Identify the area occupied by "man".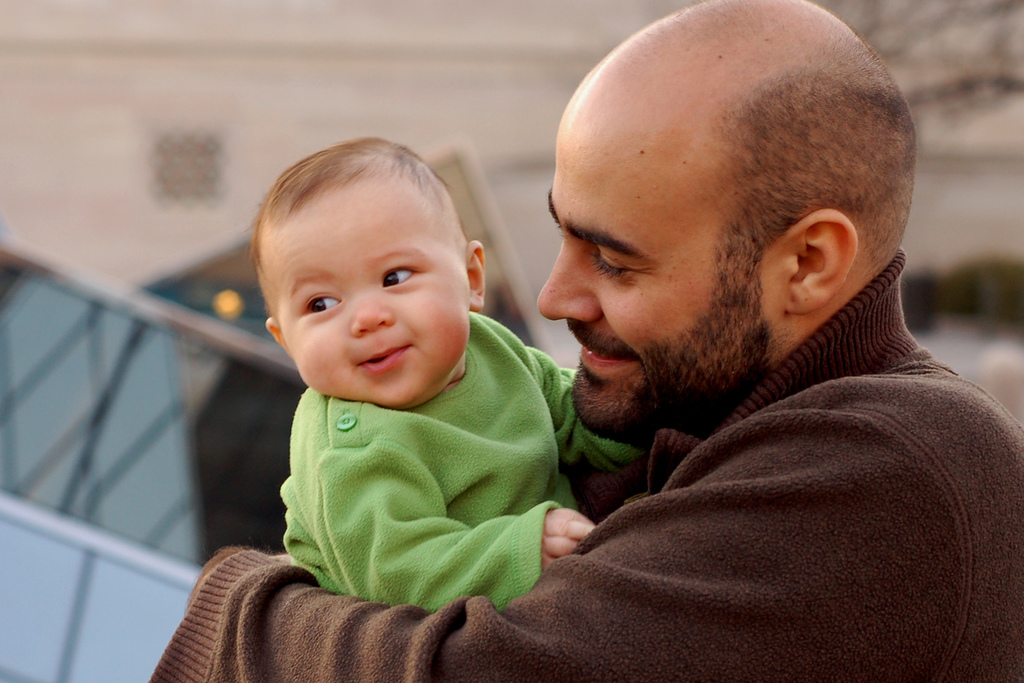
Area: bbox(267, 31, 963, 669).
